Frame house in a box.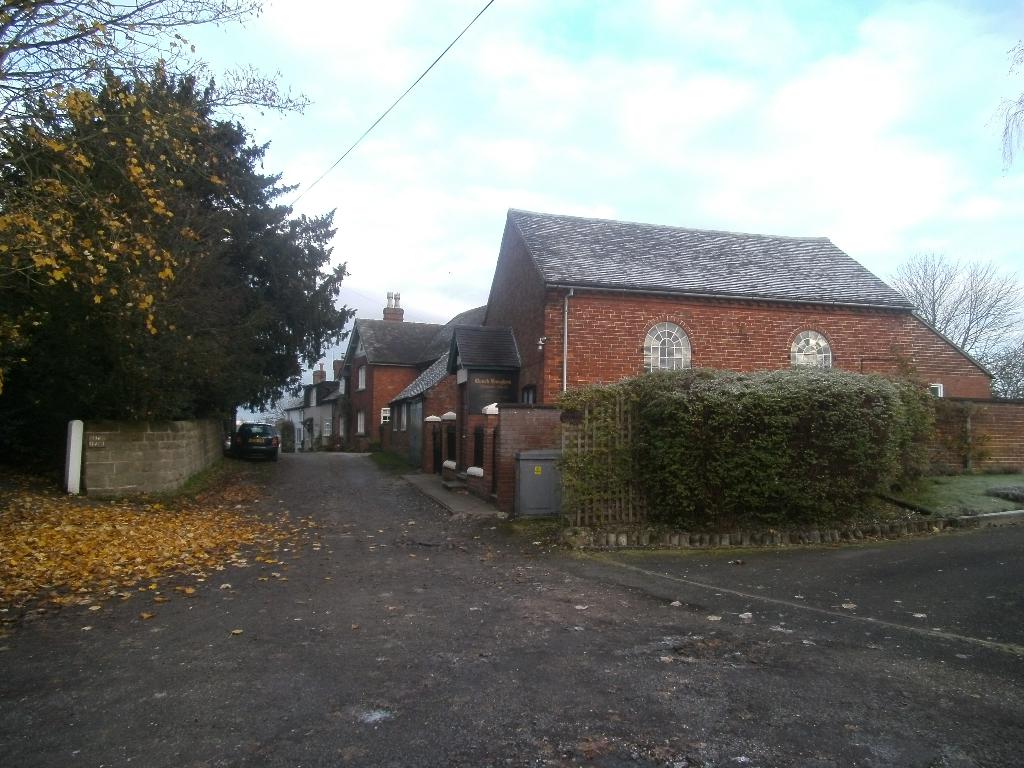
rect(905, 312, 993, 395).
